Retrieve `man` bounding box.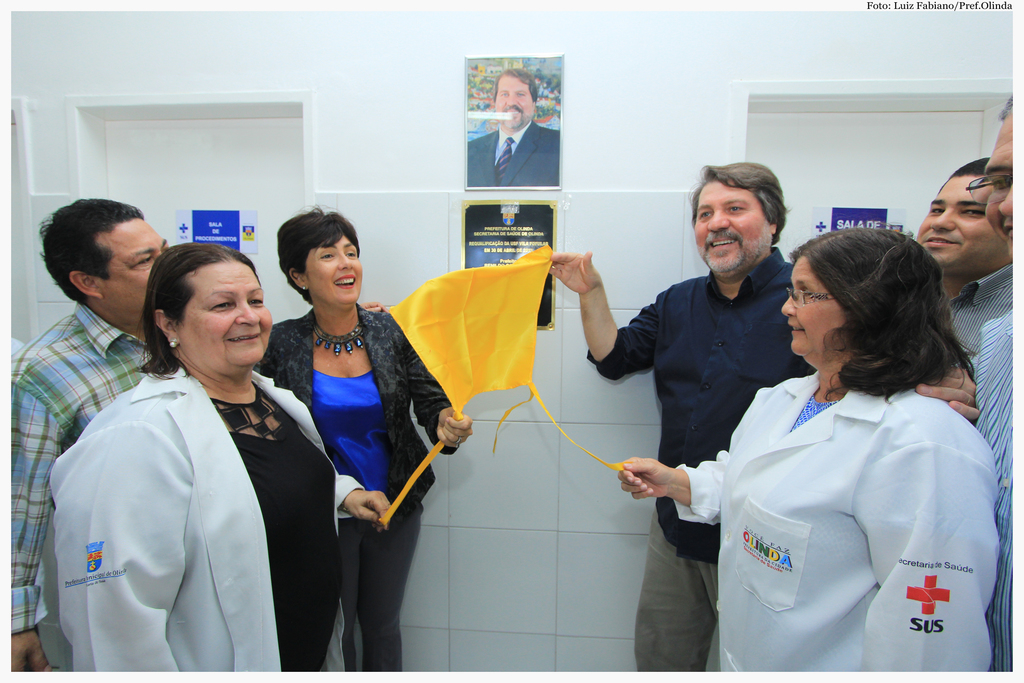
Bounding box: {"left": 966, "top": 88, "right": 1020, "bottom": 678}.
